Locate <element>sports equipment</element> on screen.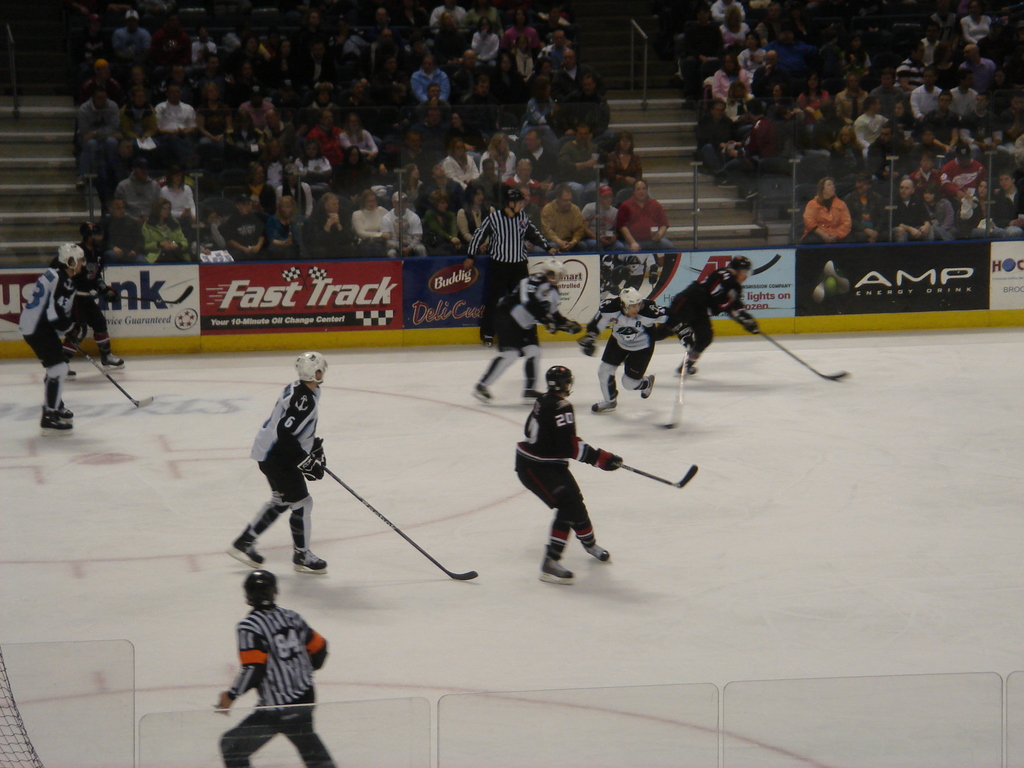
On screen at <box>594,447,622,477</box>.
